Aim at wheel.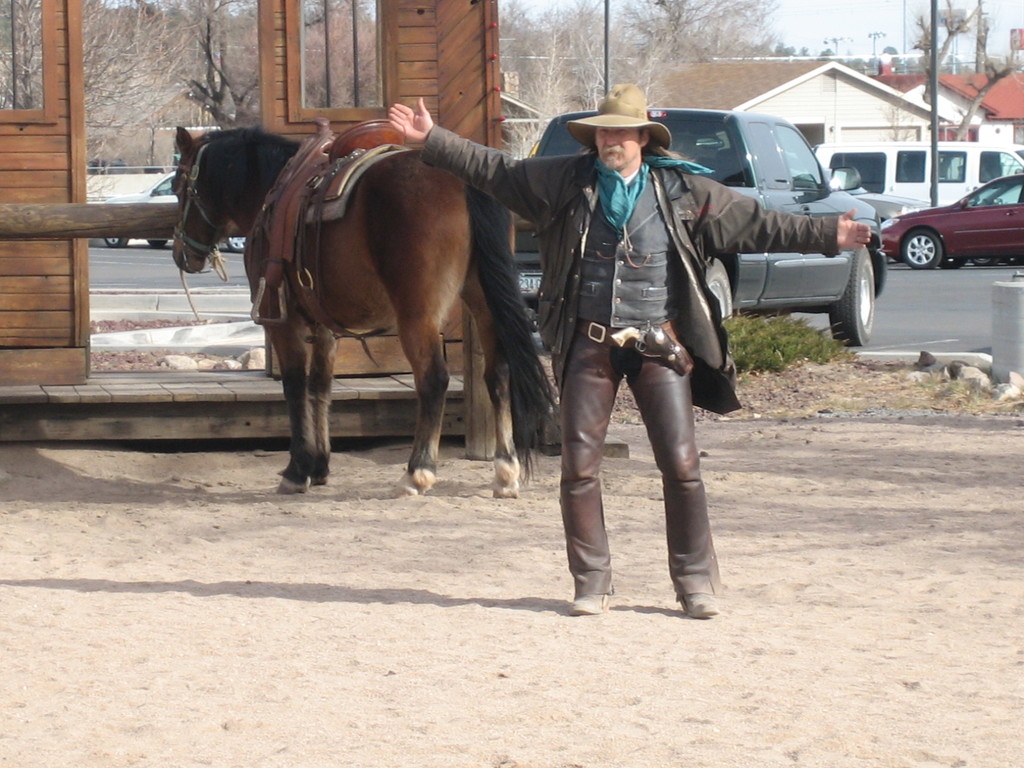
Aimed at <bbox>104, 239, 124, 246</bbox>.
